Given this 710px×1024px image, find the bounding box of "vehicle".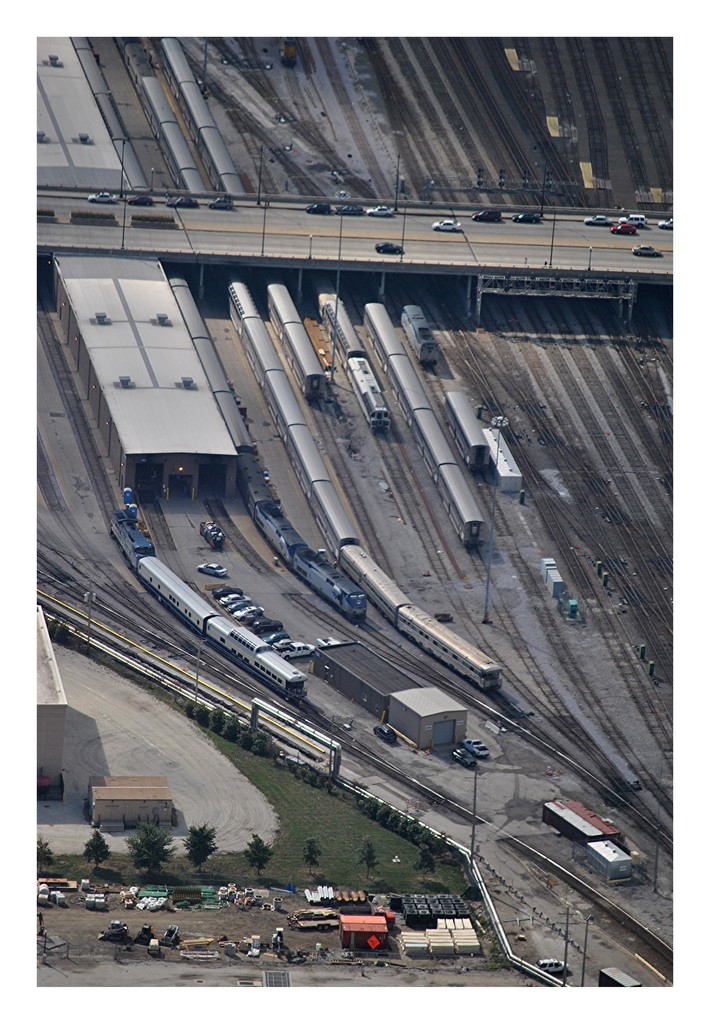
[138,76,506,694].
